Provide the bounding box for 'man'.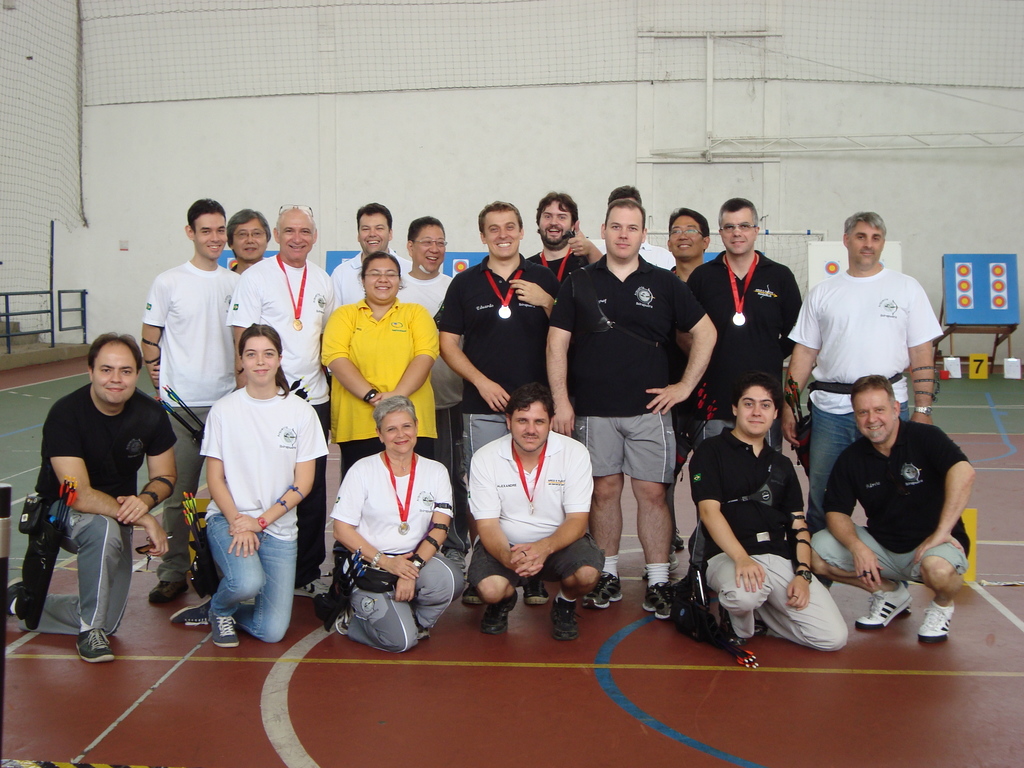
<box>4,328,179,664</box>.
